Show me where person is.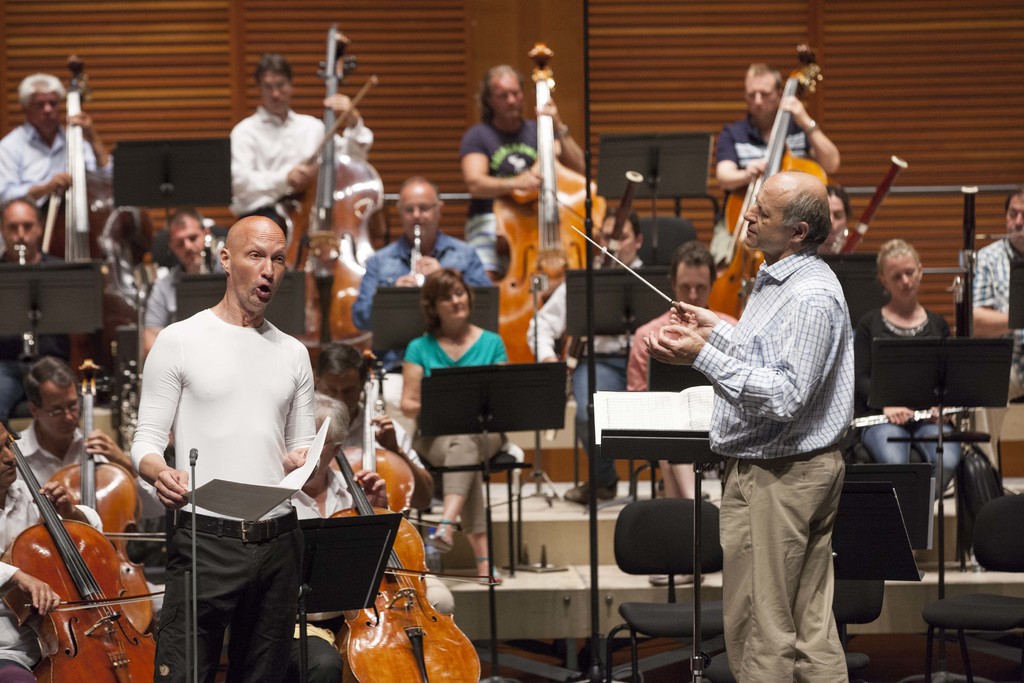
person is at [x1=231, y1=58, x2=370, y2=277].
